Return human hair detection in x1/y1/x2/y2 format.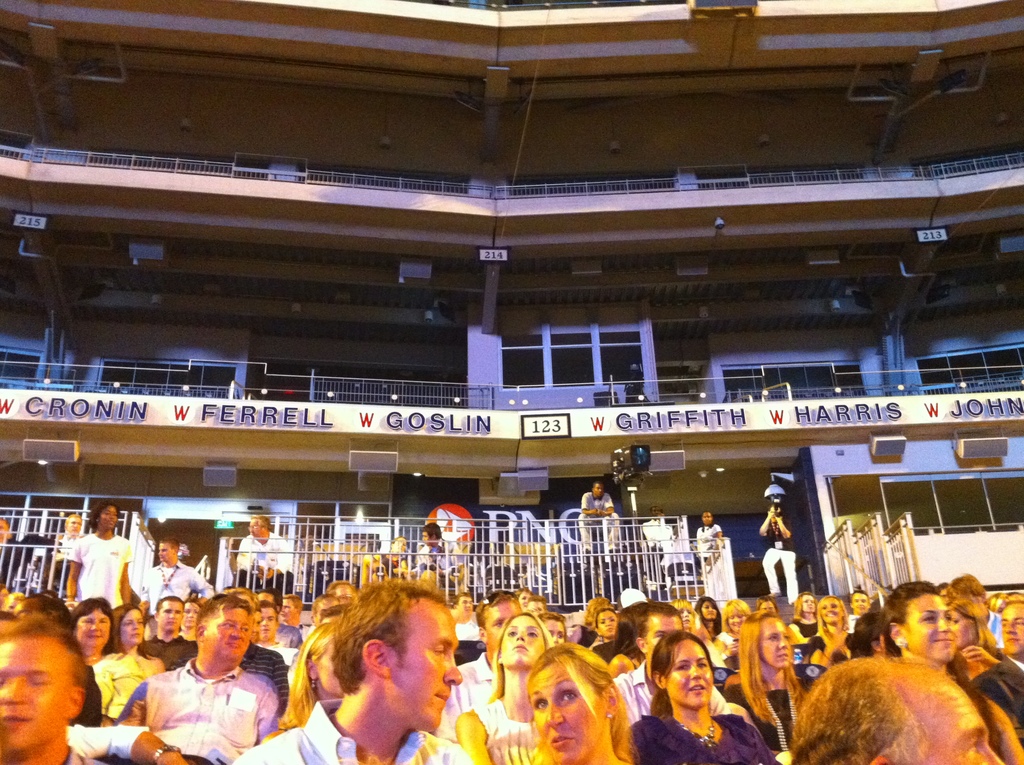
422/520/444/544.
